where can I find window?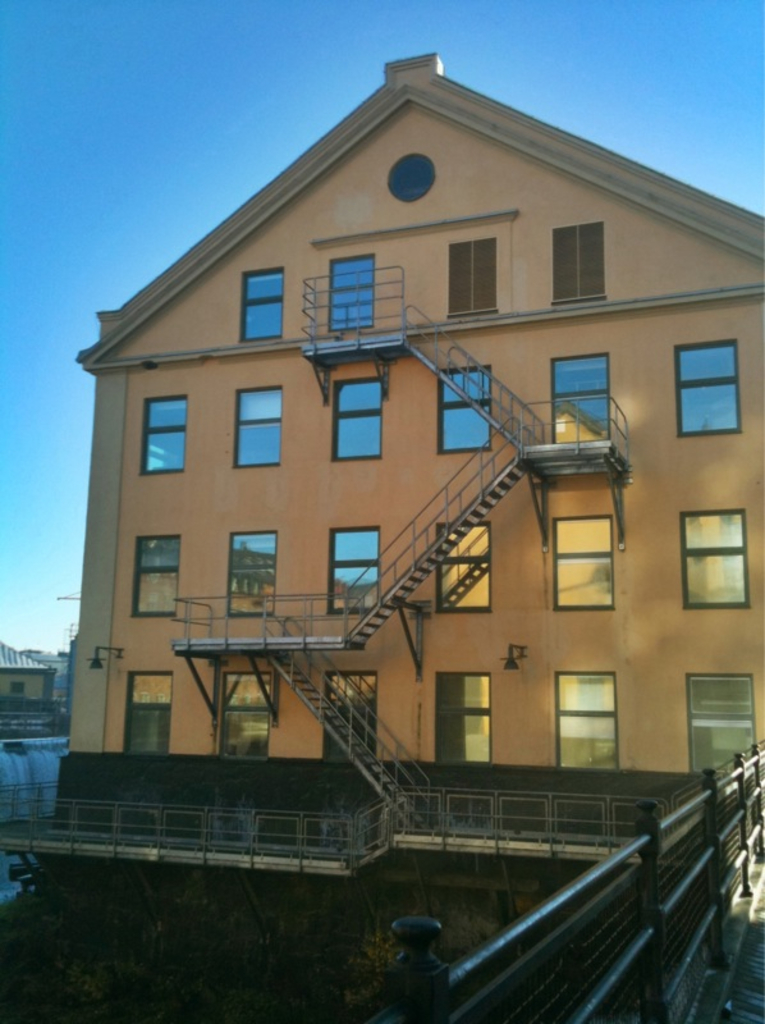
You can find it at BBox(546, 347, 623, 449).
